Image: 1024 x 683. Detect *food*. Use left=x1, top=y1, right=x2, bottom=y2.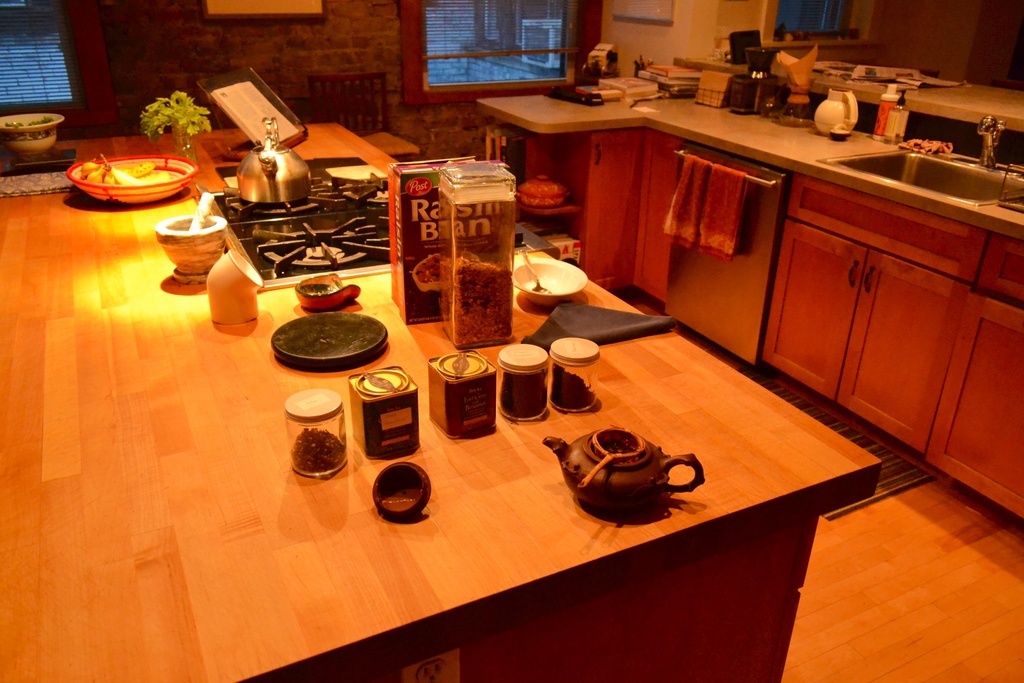
left=410, top=256, right=444, bottom=294.
